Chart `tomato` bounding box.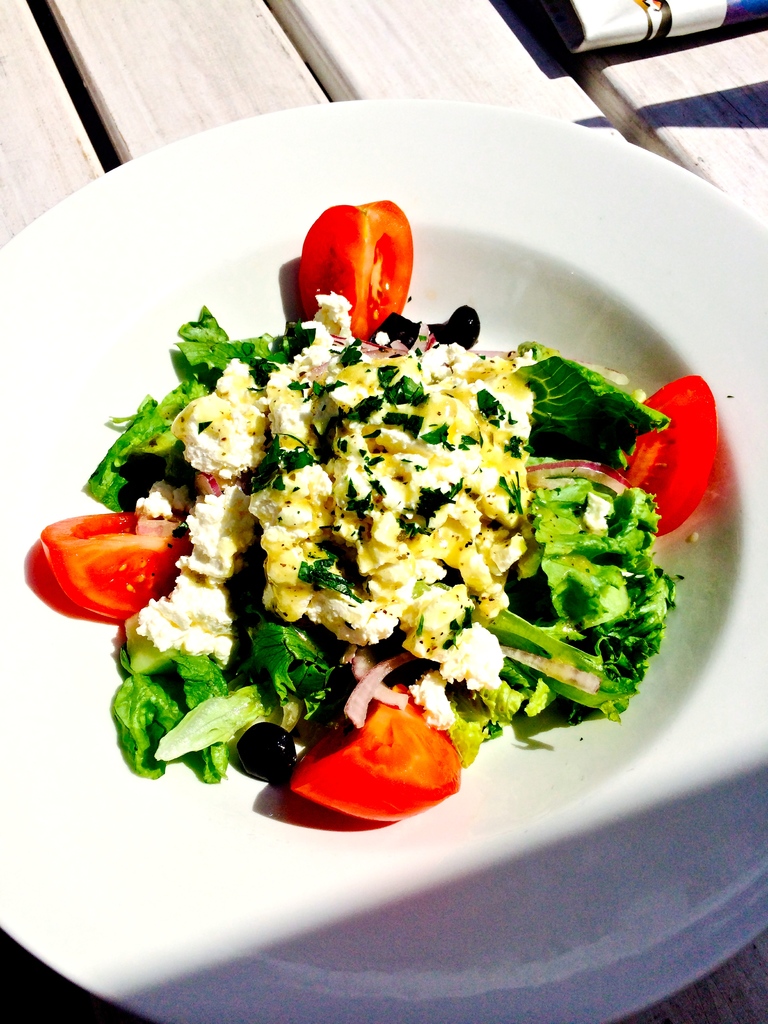
Charted: 42, 504, 188, 621.
